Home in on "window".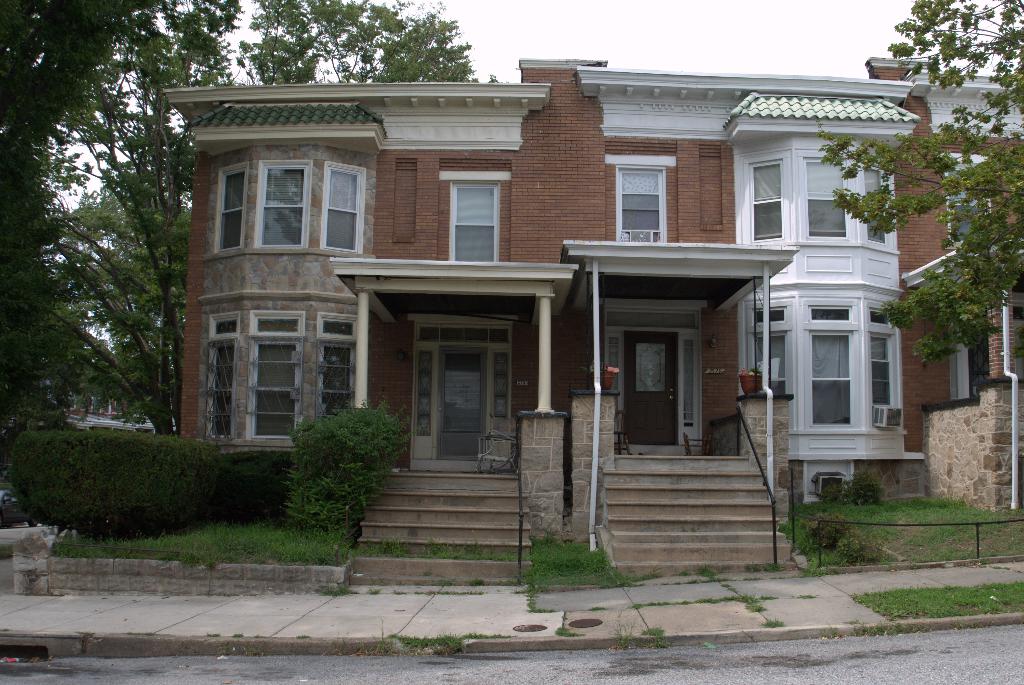
Homed in at (left=437, top=169, right=512, bottom=264).
